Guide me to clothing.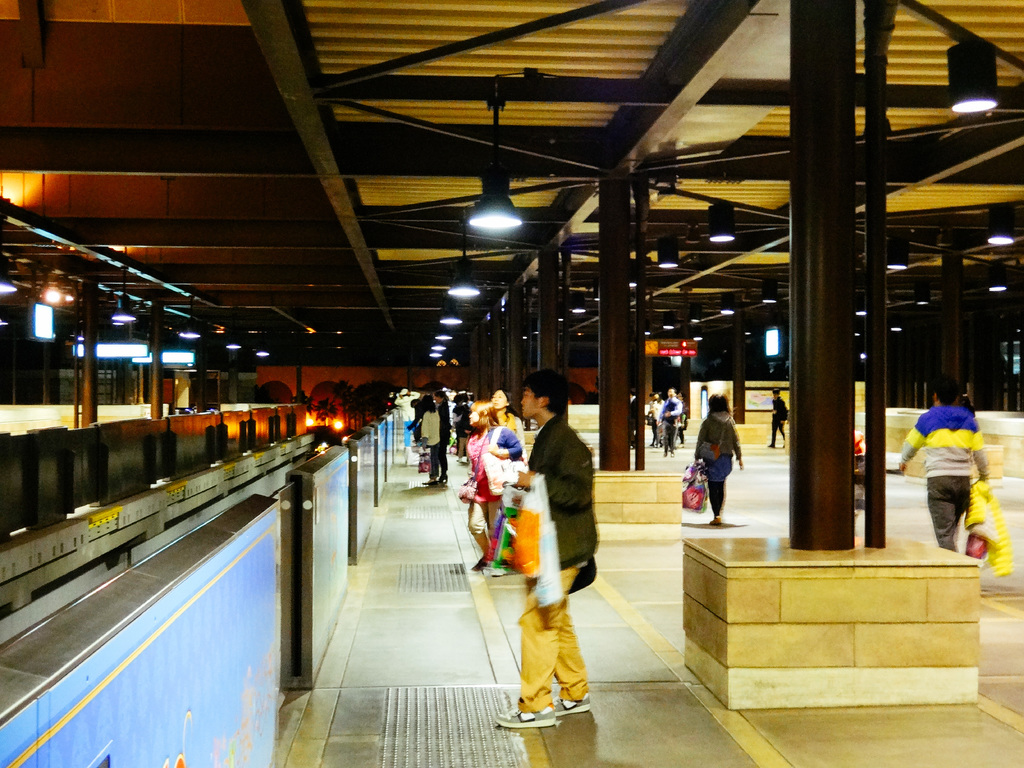
Guidance: x1=664, y1=399, x2=685, y2=451.
